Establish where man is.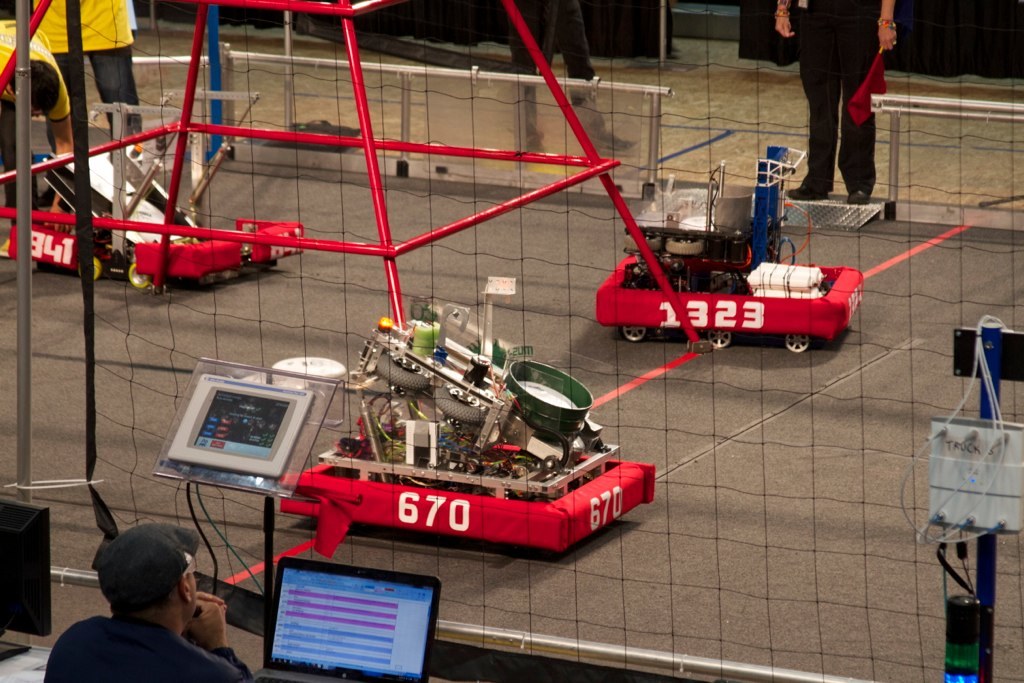
Established at 0 19 75 260.
